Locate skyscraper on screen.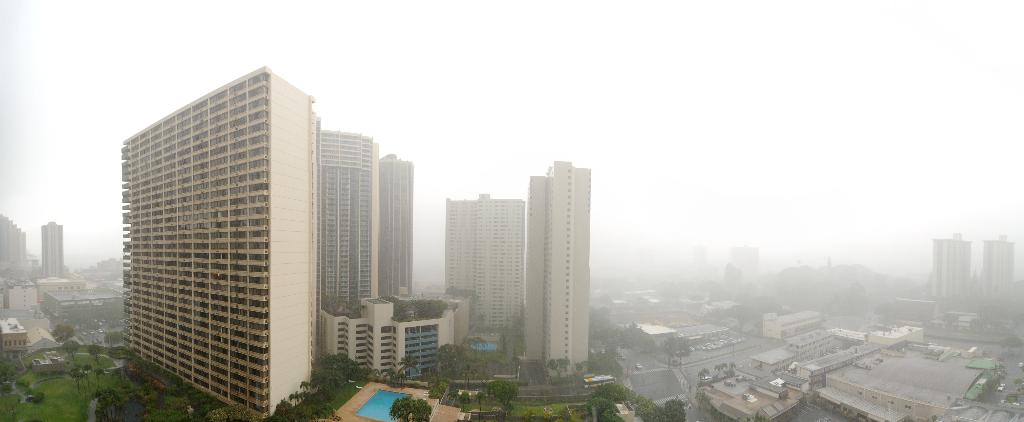
On screen at (x1=100, y1=67, x2=397, y2=419).
